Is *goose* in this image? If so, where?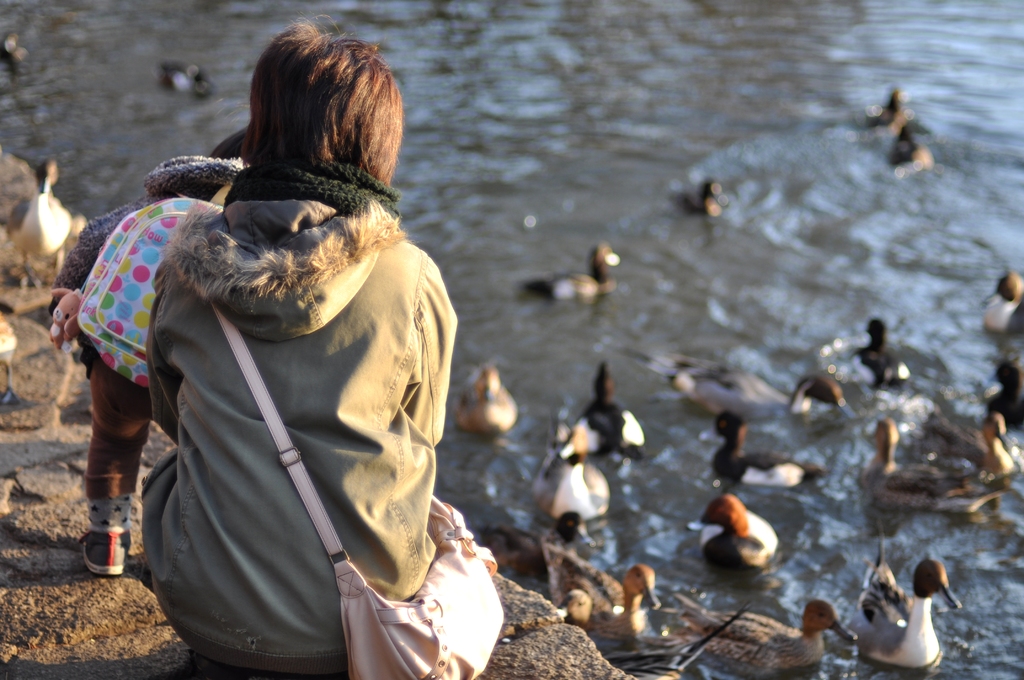
Yes, at bbox(545, 426, 612, 524).
